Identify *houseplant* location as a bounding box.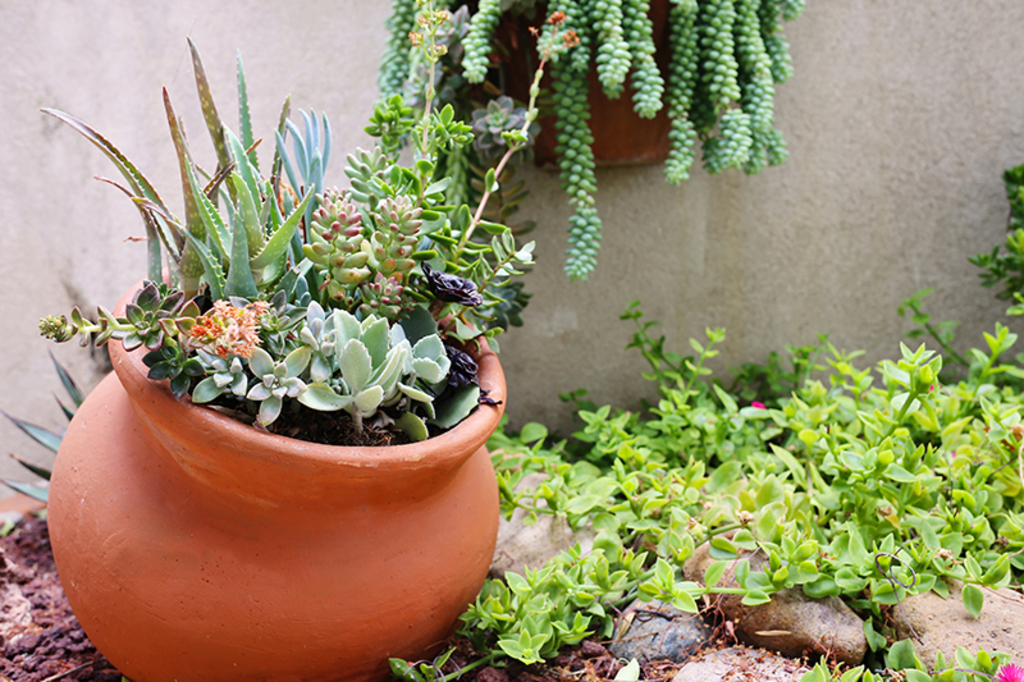
box=[36, 0, 586, 673].
